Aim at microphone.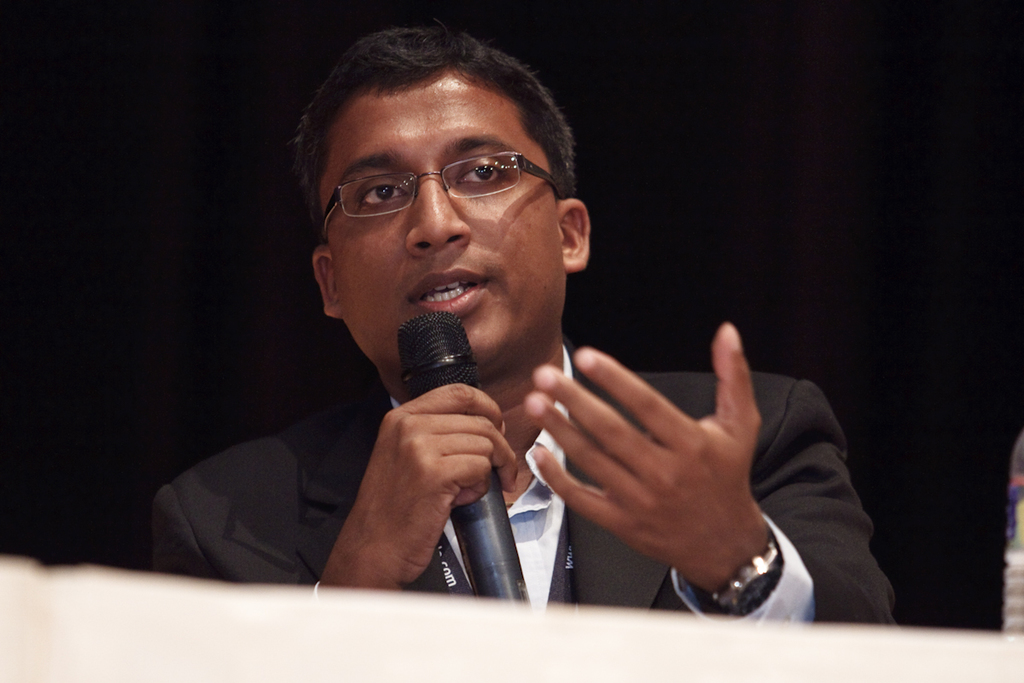
Aimed at [left=395, top=309, right=528, bottom=599].
